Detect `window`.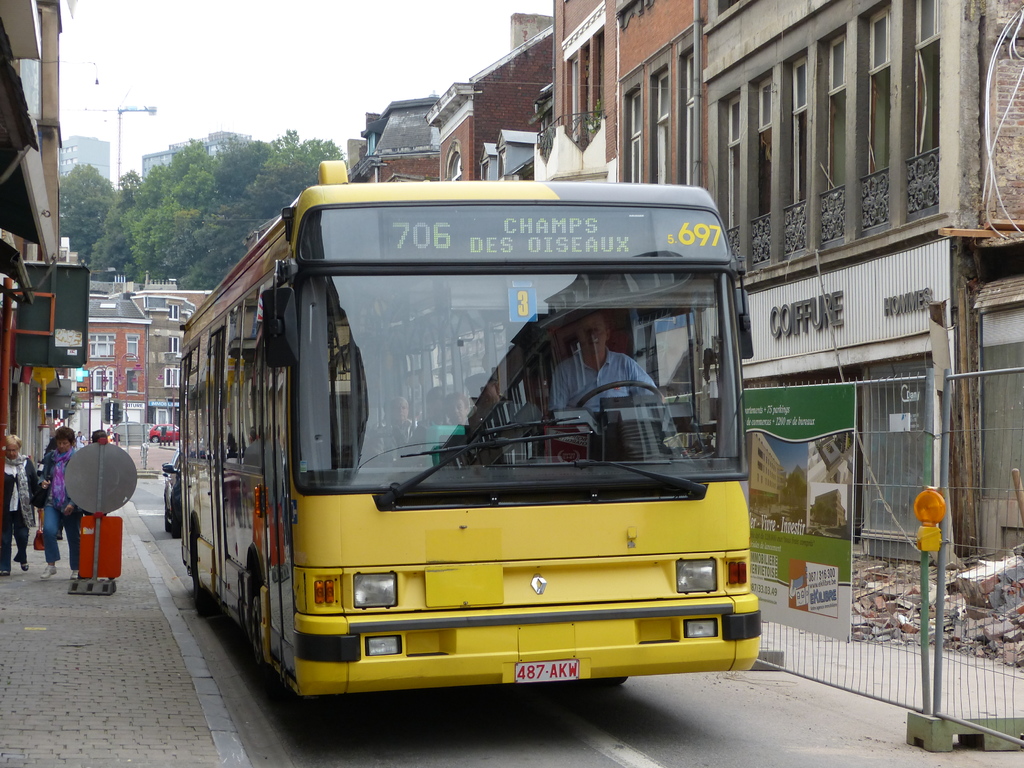
Detected at <bbox>127, 331, 138, 361</bbox>.
